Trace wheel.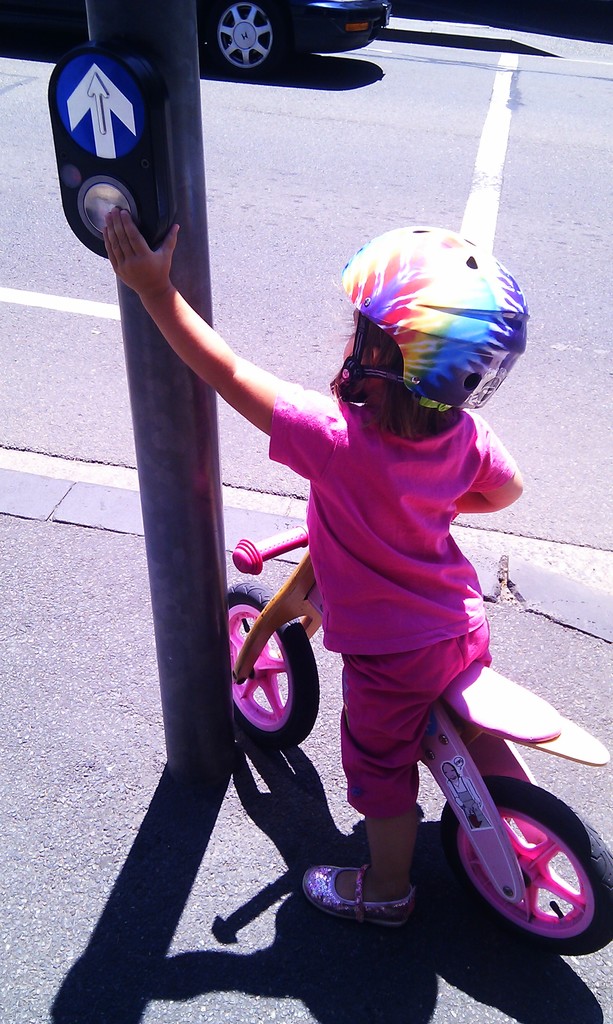
Traced to [211, 0, 280, 72].
